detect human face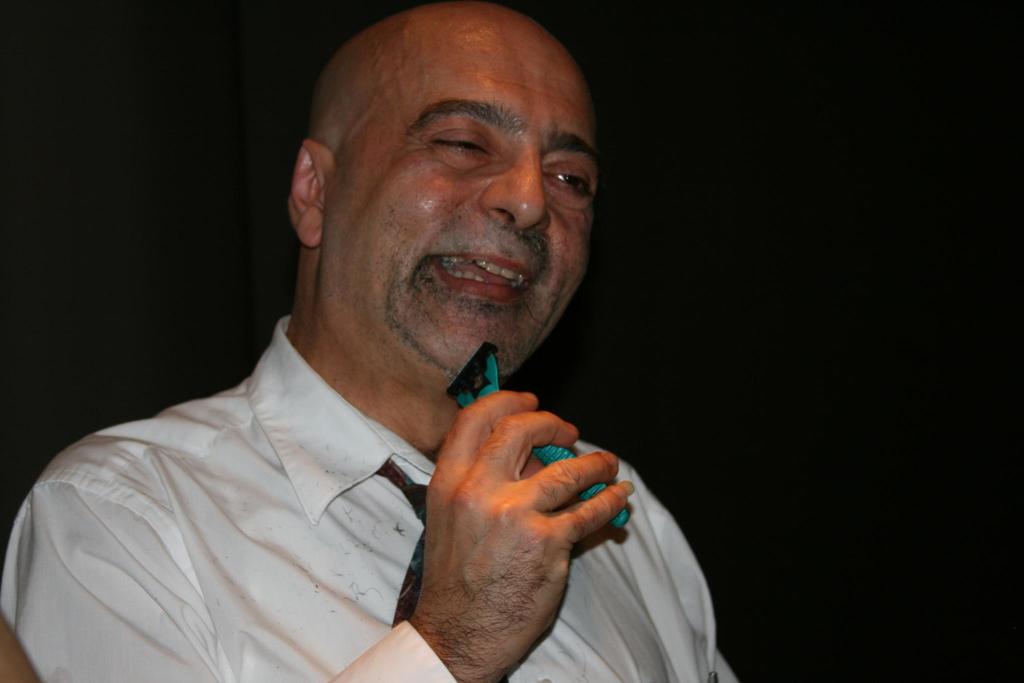
x1=323 y1=26 x2=602 y2=372
